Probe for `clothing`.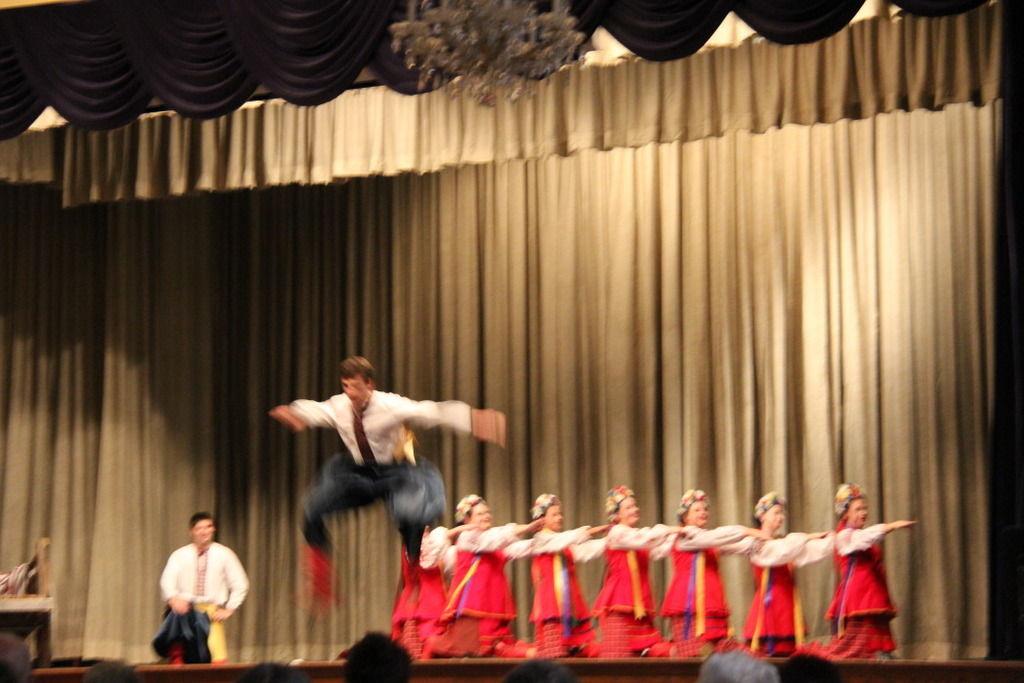
Probe result: Rect(834, 521, 906, 665).
